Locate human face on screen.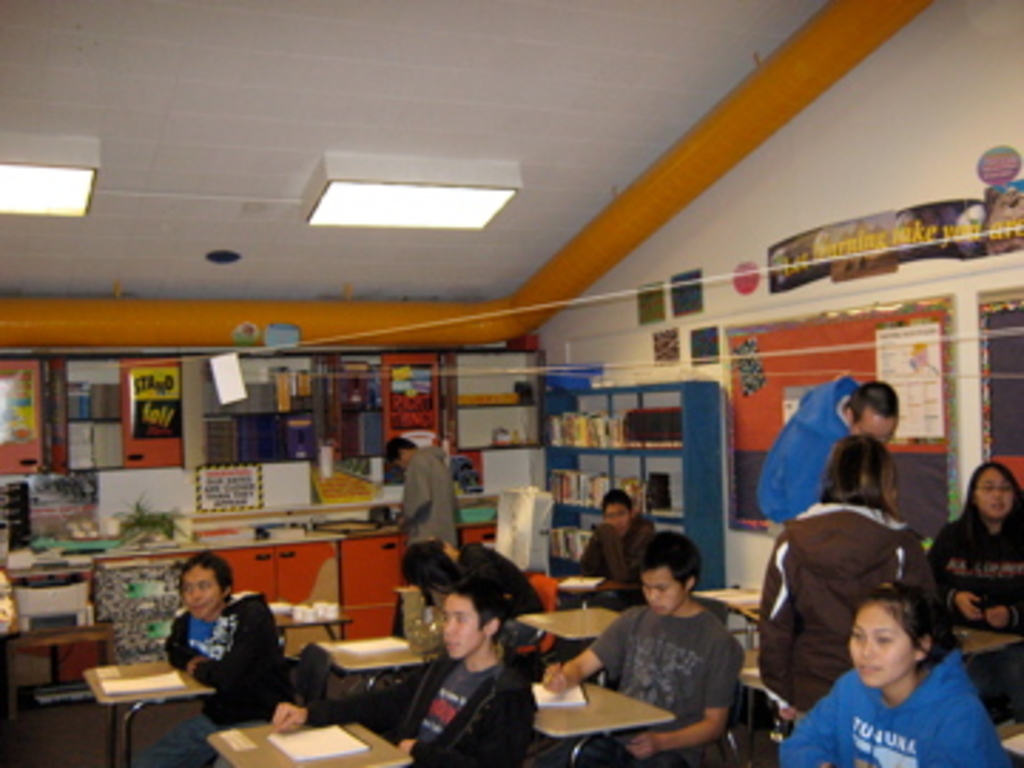
On screen at <region>853, 404, 905, 438</region>.
